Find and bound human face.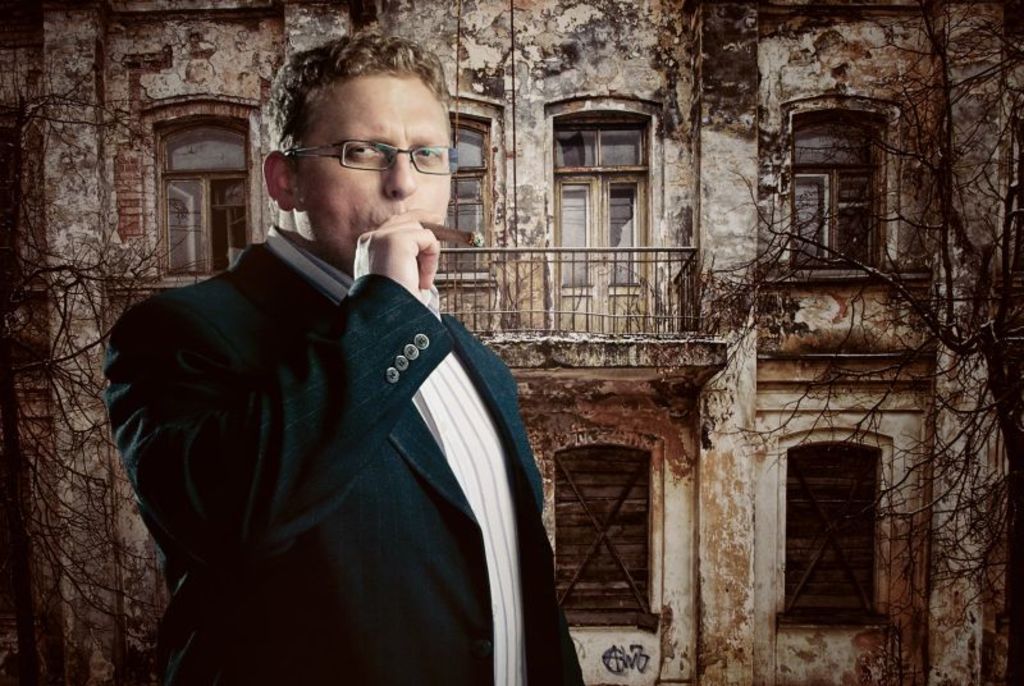
Bound: <bbox>294, 74, 452, 269</bbox>.
